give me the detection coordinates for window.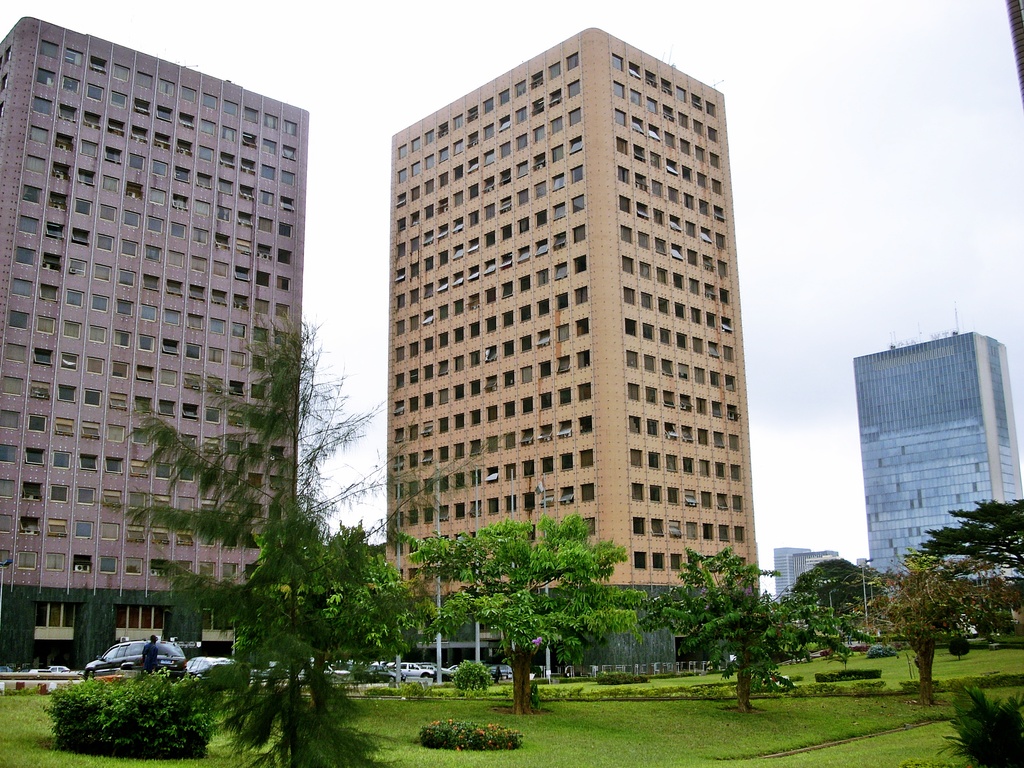
<region>558, 418, 571, 439</region>.
